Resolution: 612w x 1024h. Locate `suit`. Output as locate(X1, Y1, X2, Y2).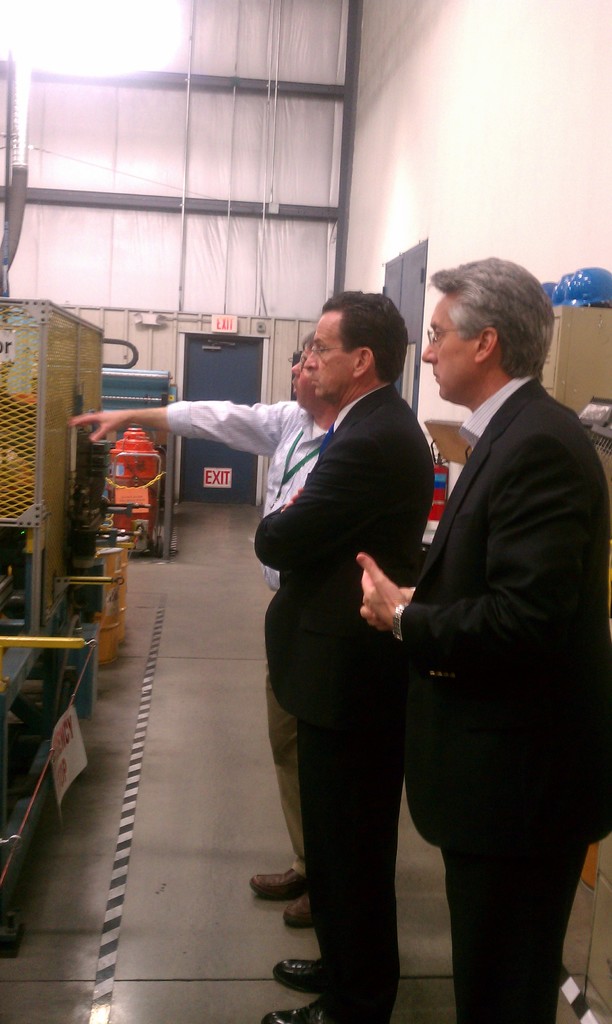
locate(254, 384, 435, 1023).
